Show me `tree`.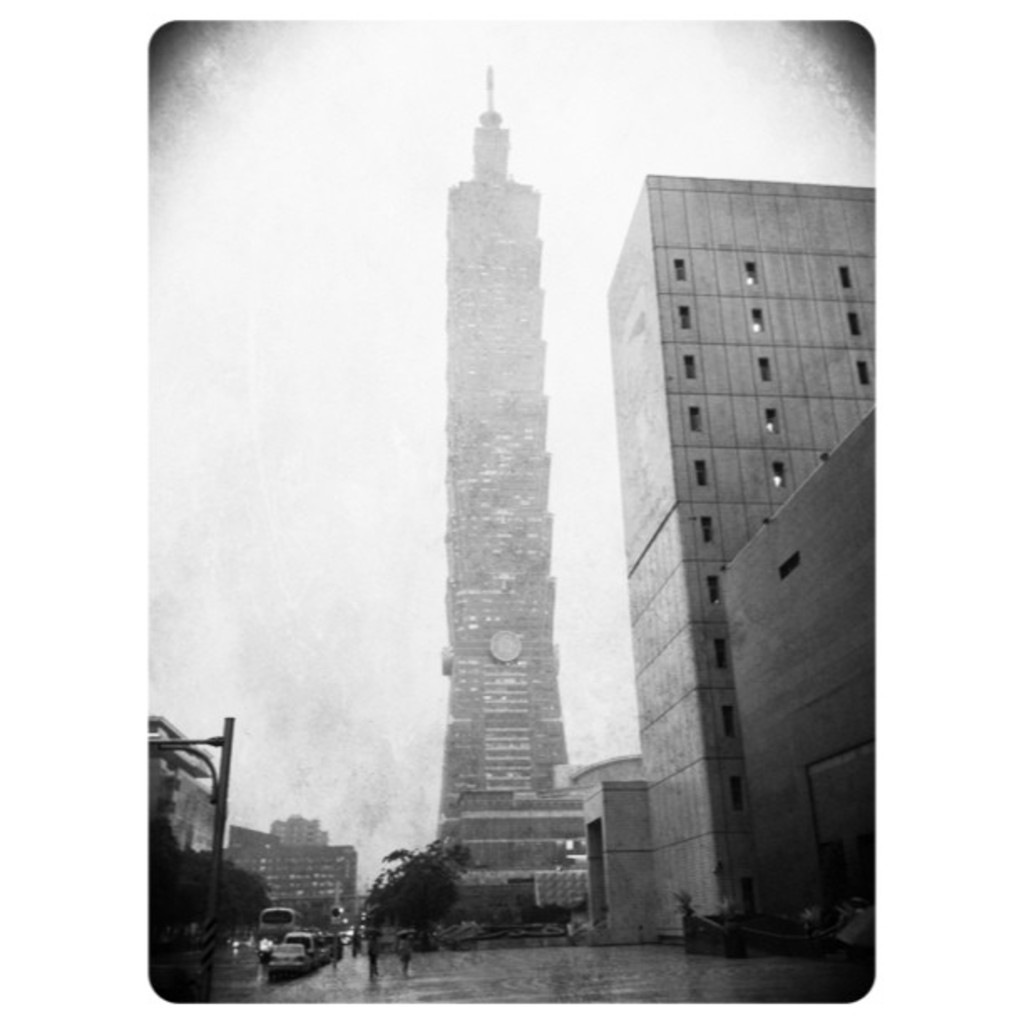
`tree` is here: locate(169, 825, 278, 960).
